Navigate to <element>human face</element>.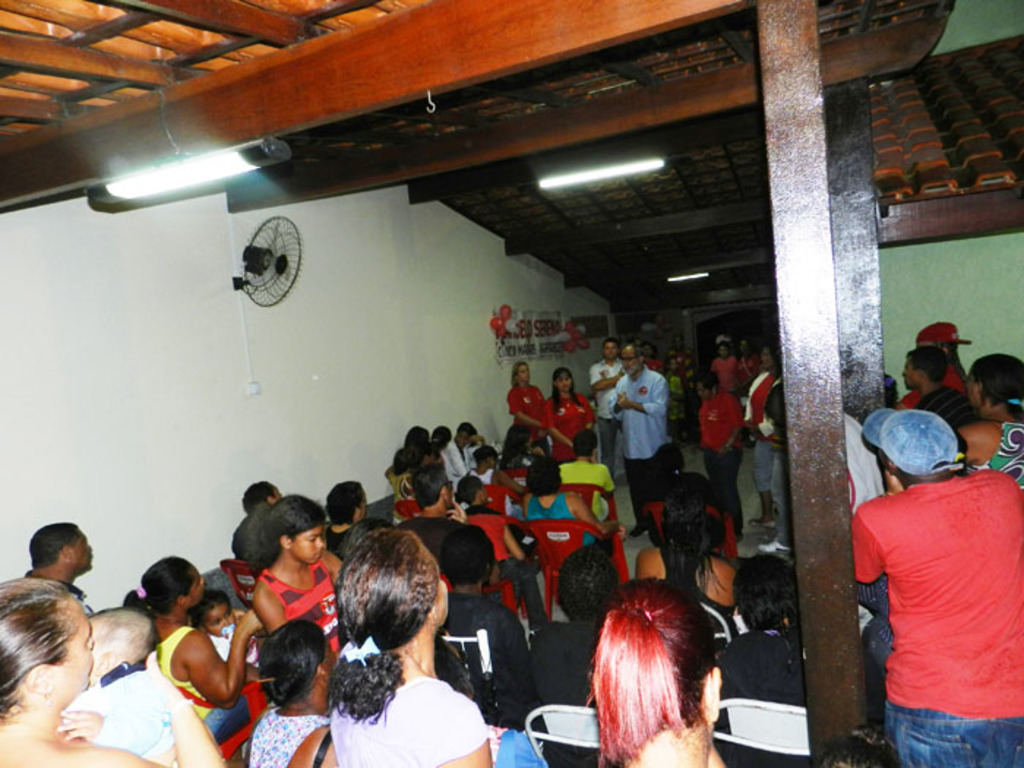
Navigation target: box=[965, 374, 977, 407].
